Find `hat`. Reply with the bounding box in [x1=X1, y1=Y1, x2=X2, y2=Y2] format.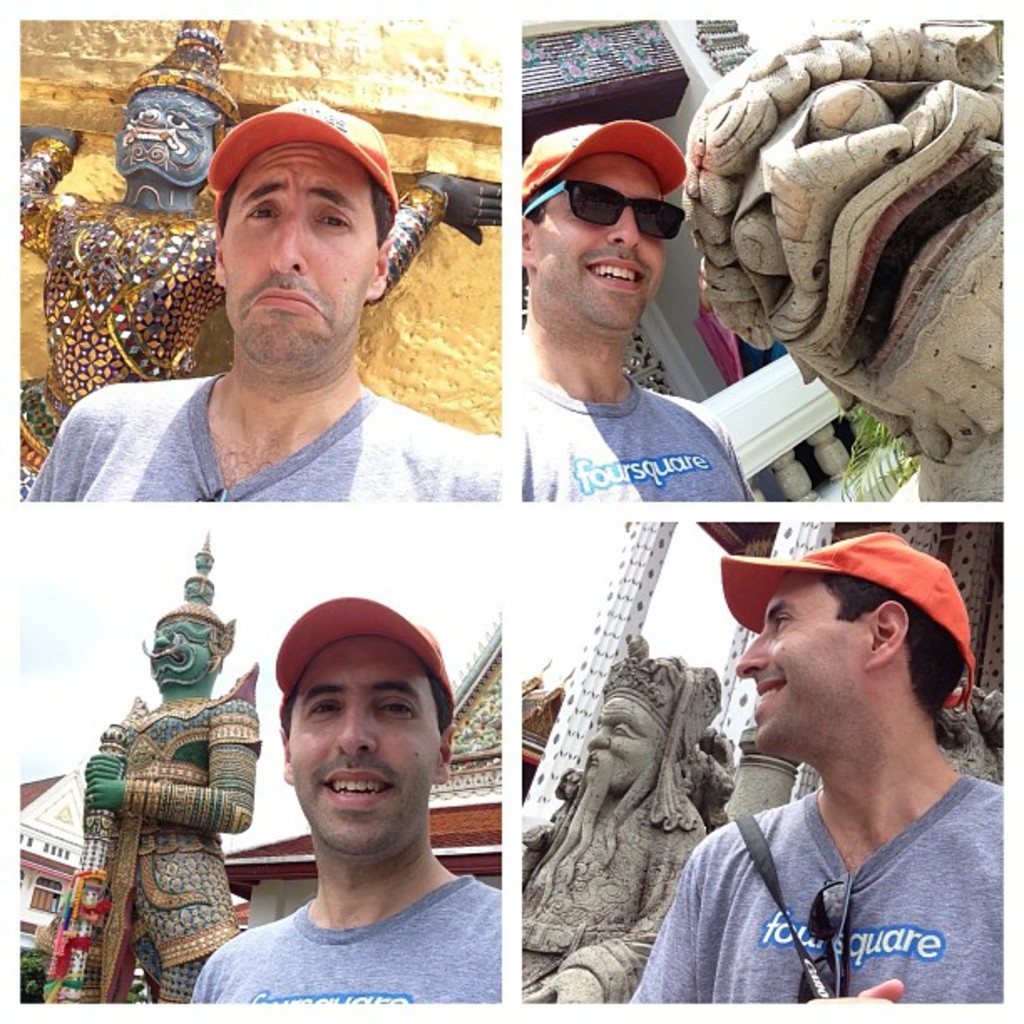
[x1=714, y1=532, x2=997, y2=714].
